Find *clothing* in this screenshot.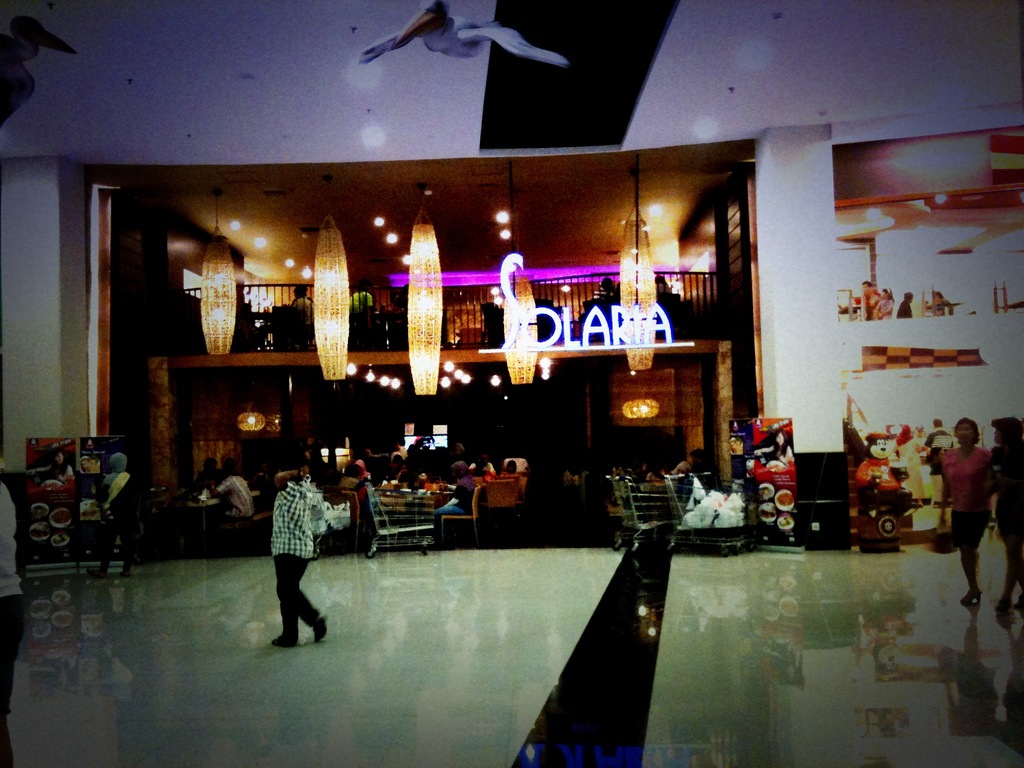
The bounding box for *clothing* is 271 480 323 644.
